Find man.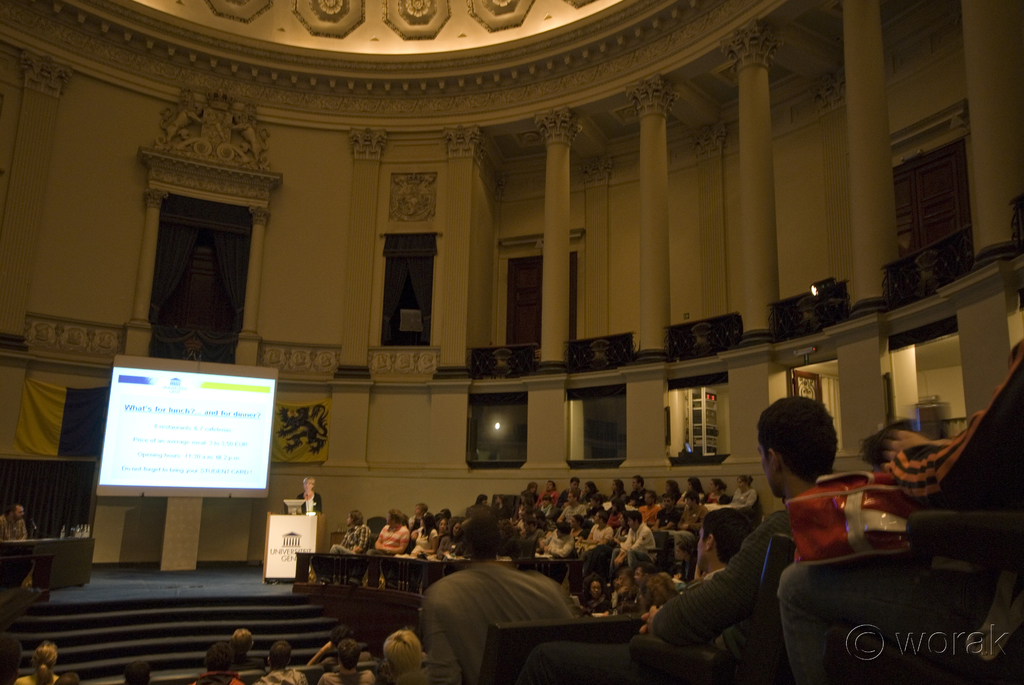
659 400 949 675.
